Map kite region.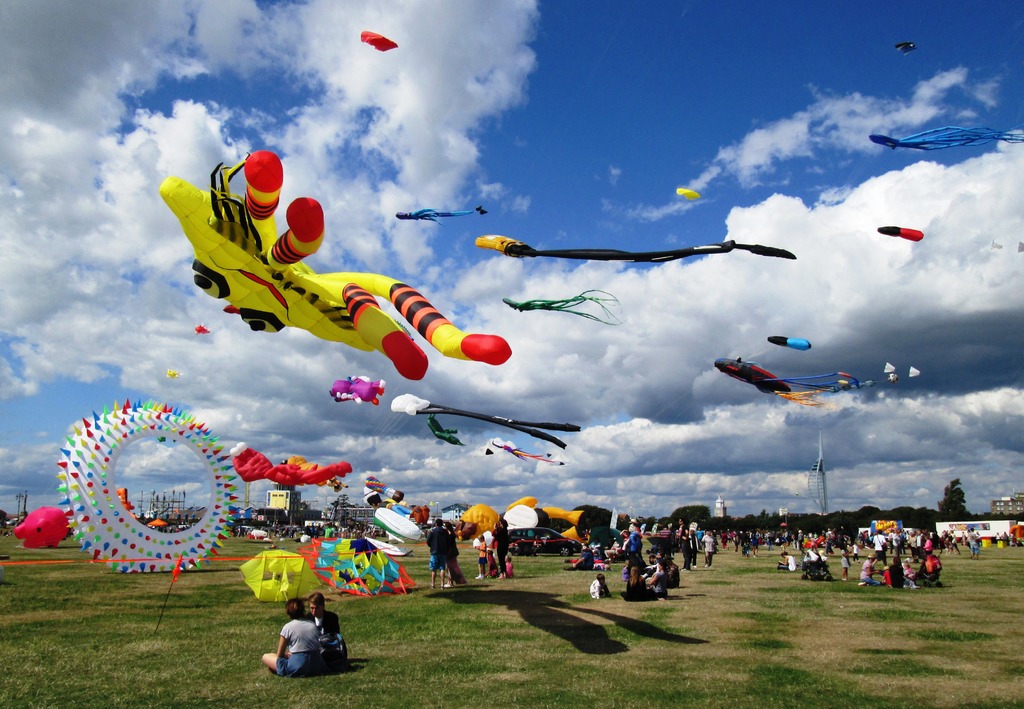
Mapped to Rect(392, 202, 488, 227).
